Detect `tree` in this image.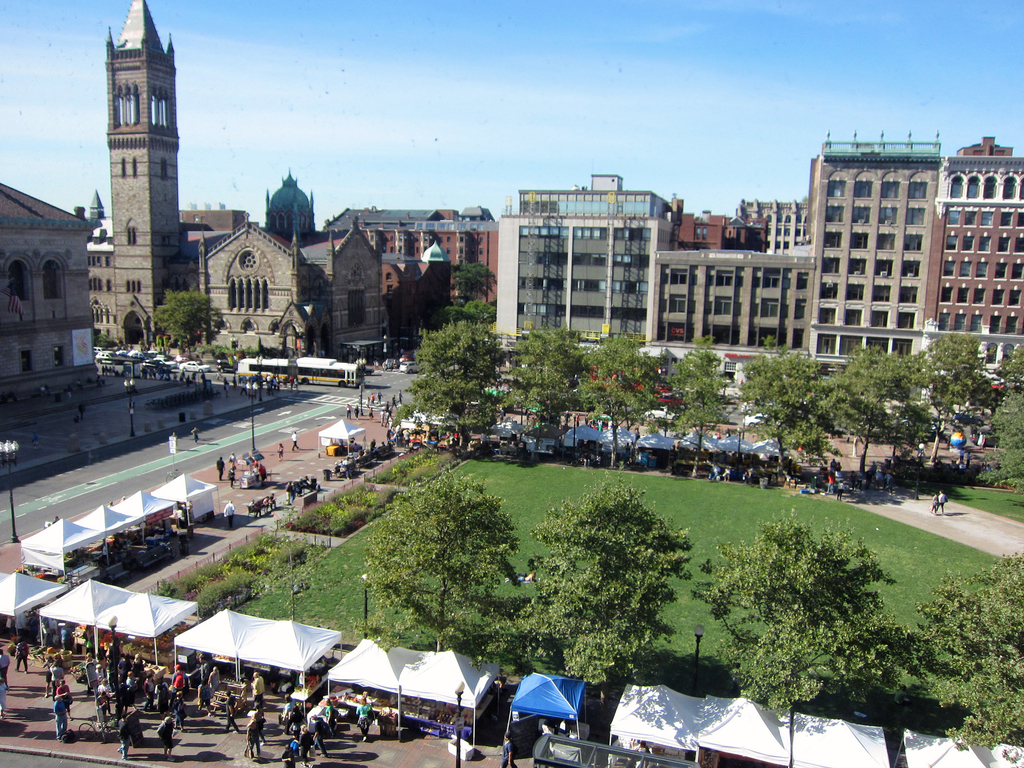
Detection: [x1=95, y1=322, x2=112, y2=347].
